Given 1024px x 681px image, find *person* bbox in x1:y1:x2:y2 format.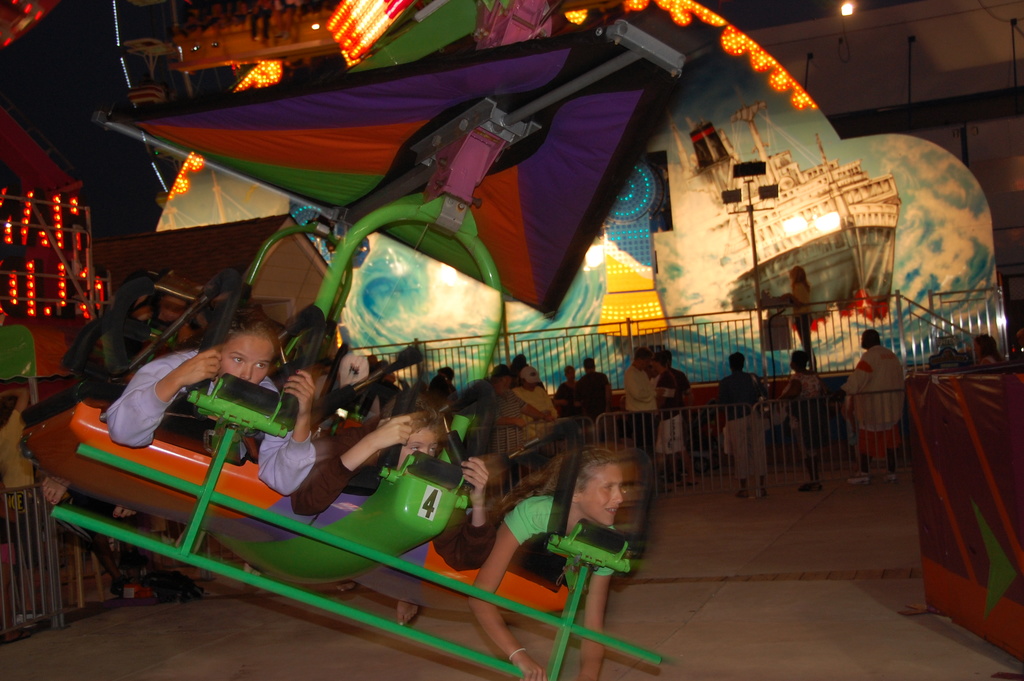
490:365:550:423.
